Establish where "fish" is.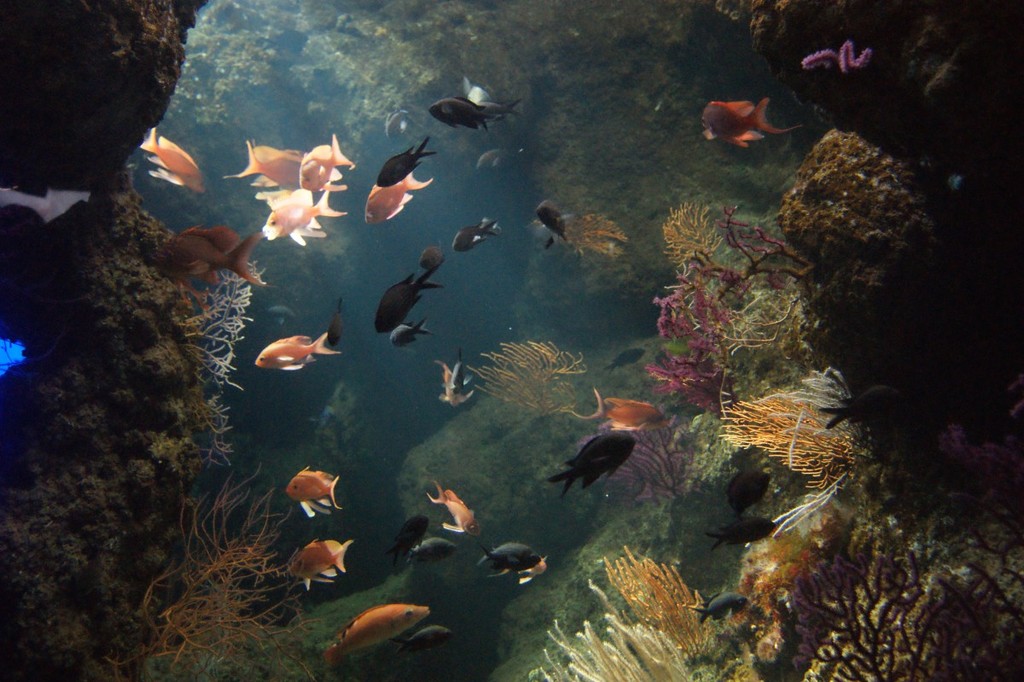
Established at crop(434, 357, 475, 408).
